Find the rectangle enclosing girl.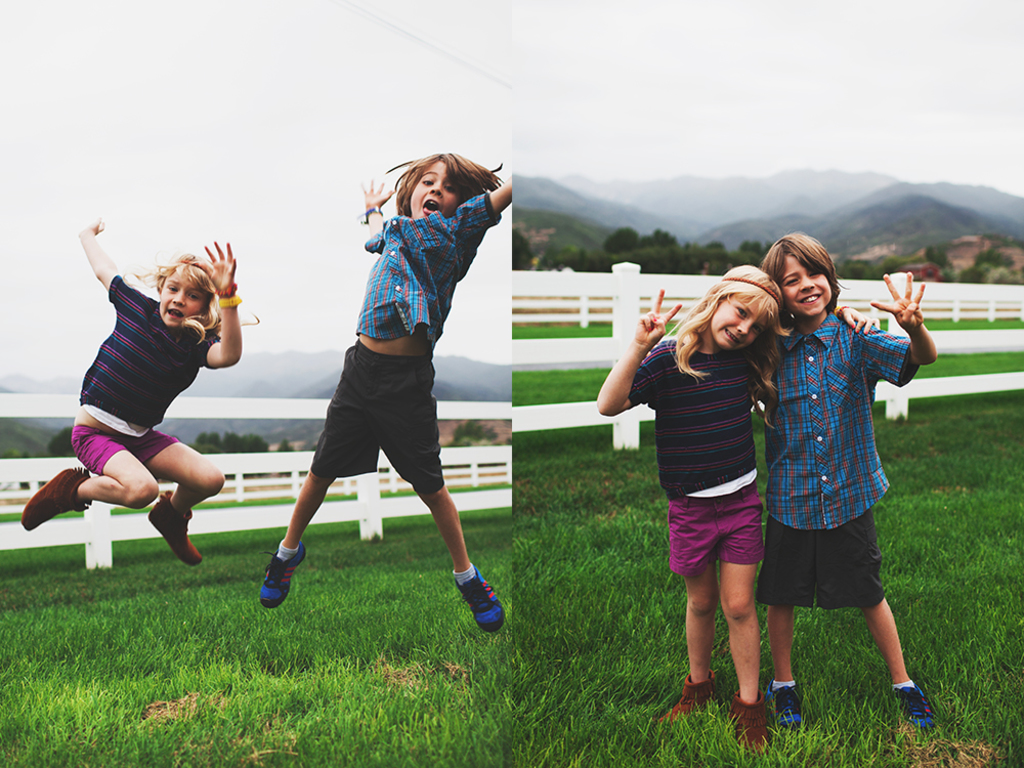
BBox(22, 217, 245, 564).
